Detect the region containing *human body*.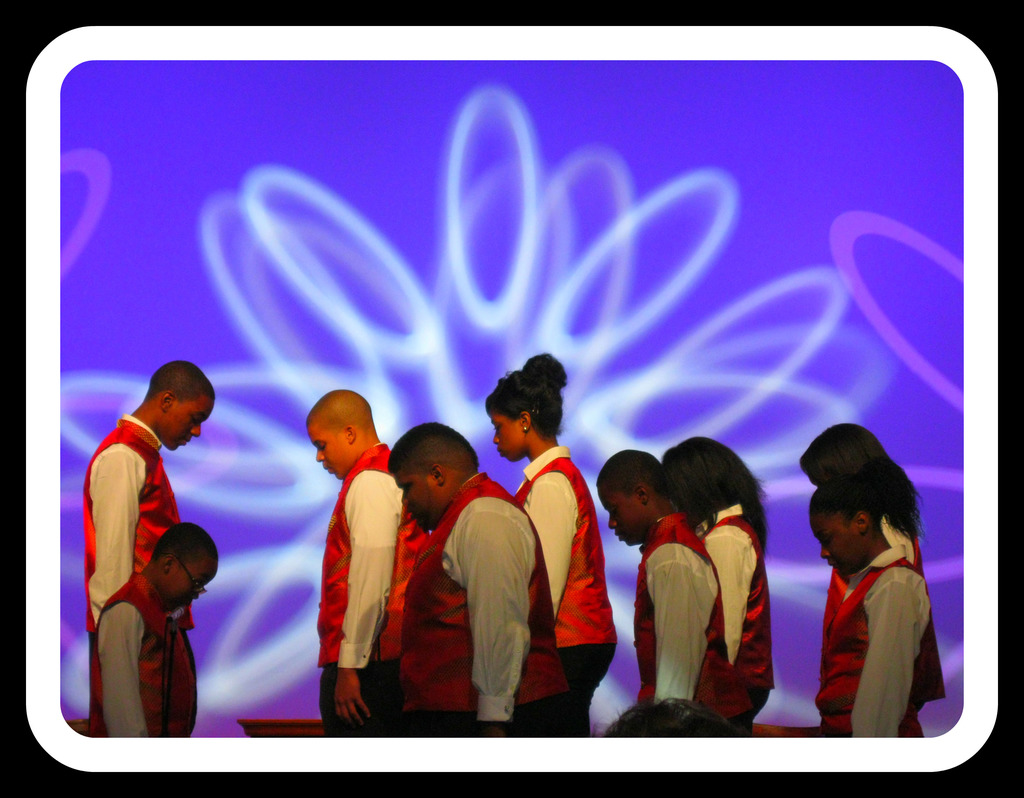
(817,539,929,741).
